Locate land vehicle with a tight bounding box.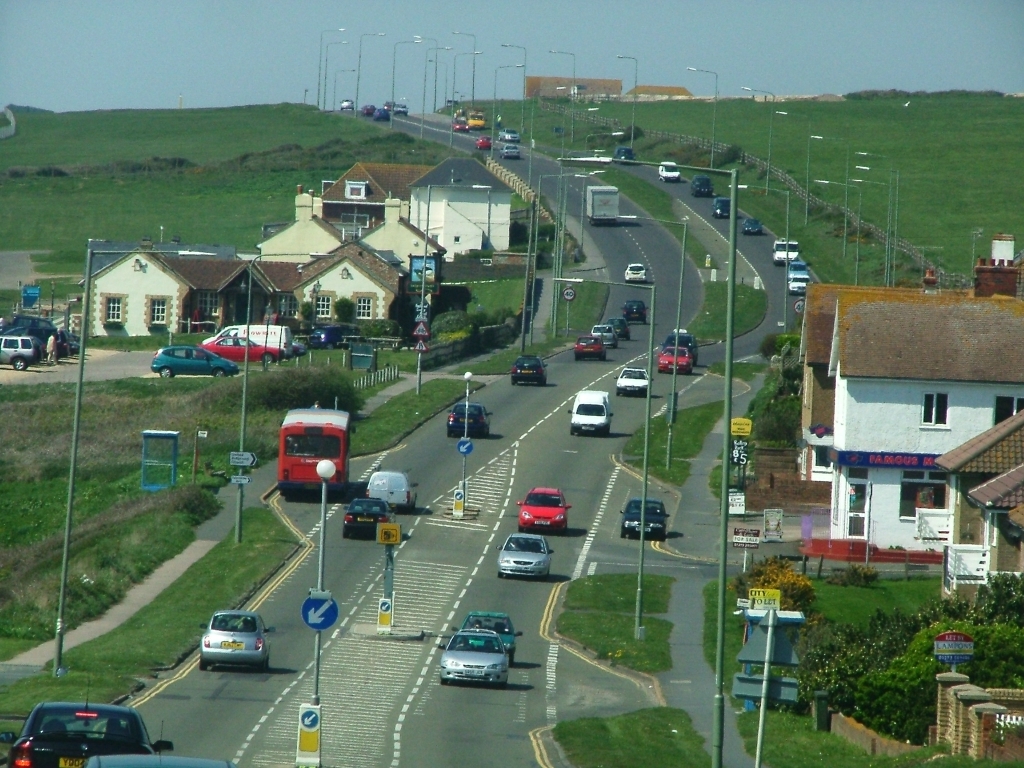
locate(564, 387, 614, 438).
